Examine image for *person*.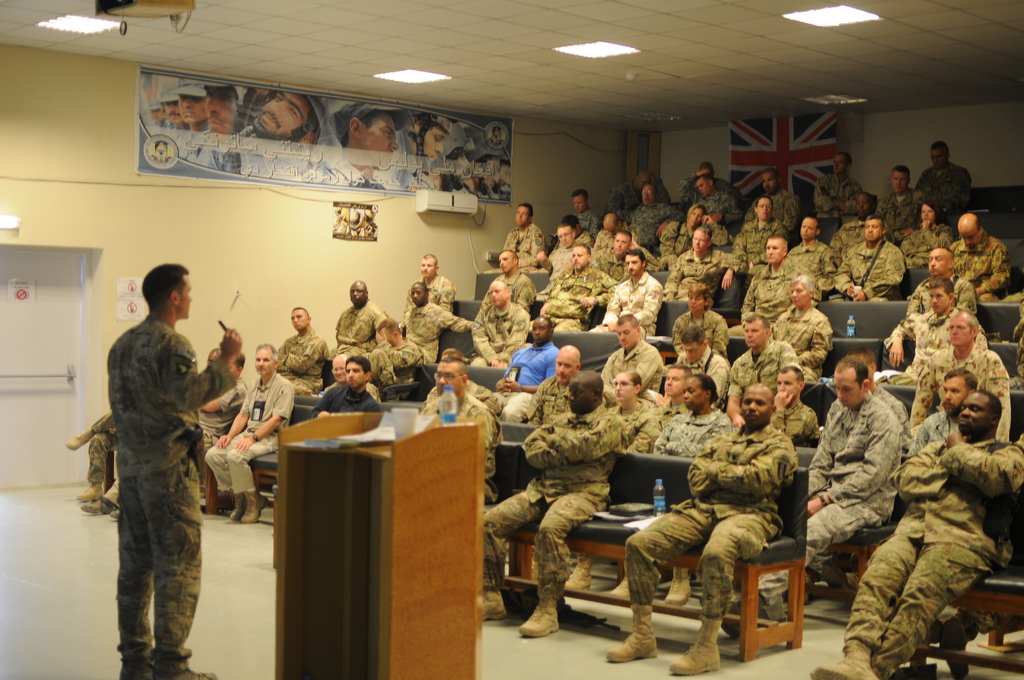
Examination result: 83, 263, 219, 679.
